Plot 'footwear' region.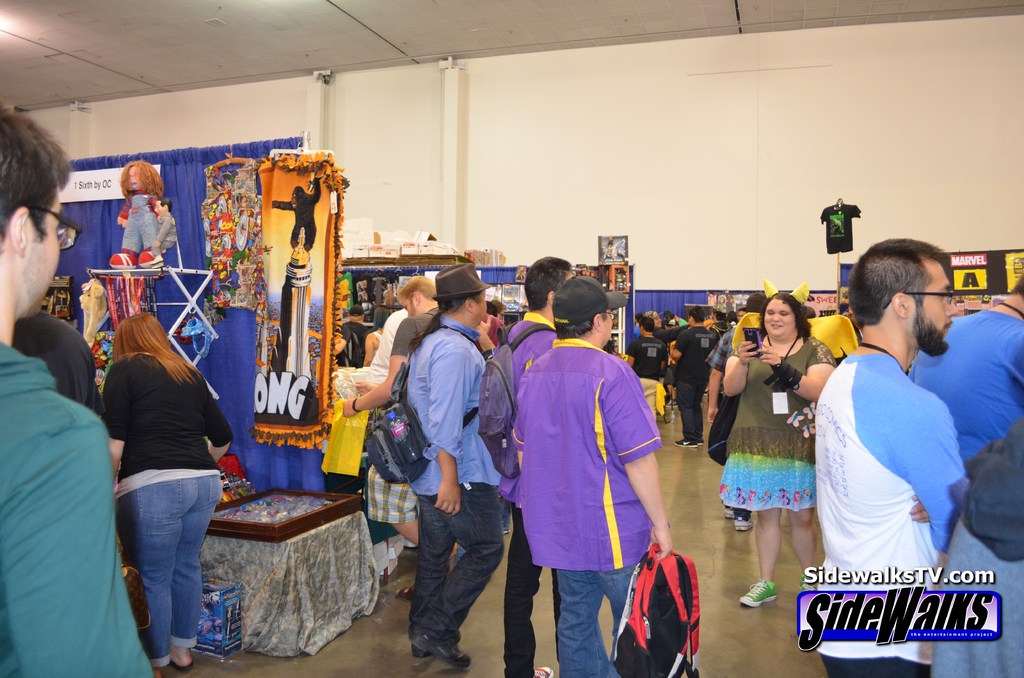
Plotted at box=[395, 584, 410, 600].
